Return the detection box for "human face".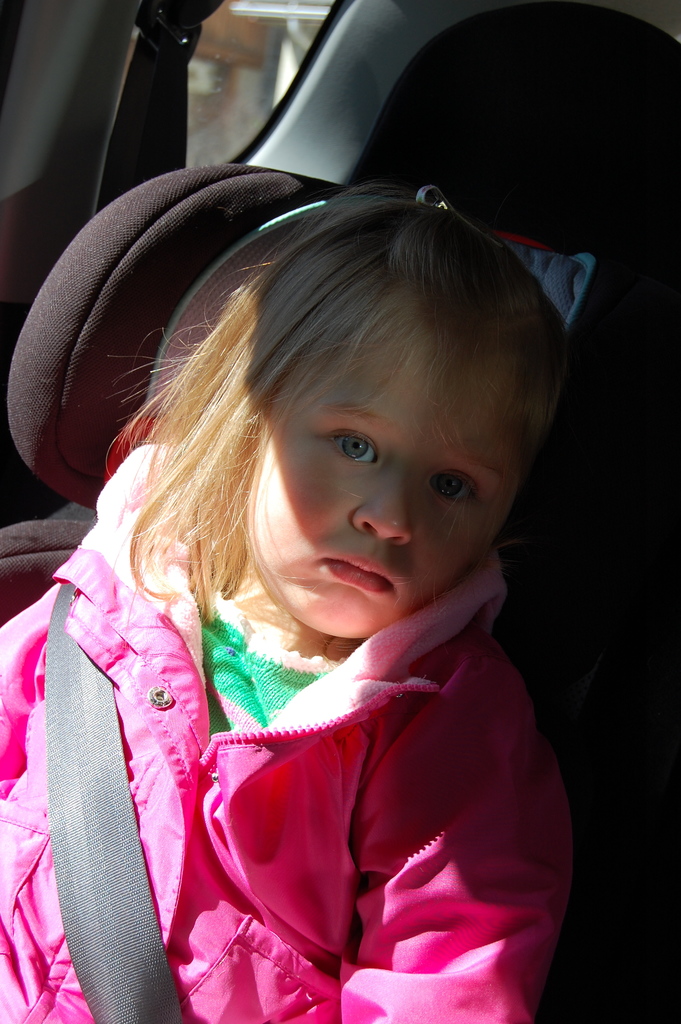
left=243, top=308, right=518, bottom=643.
